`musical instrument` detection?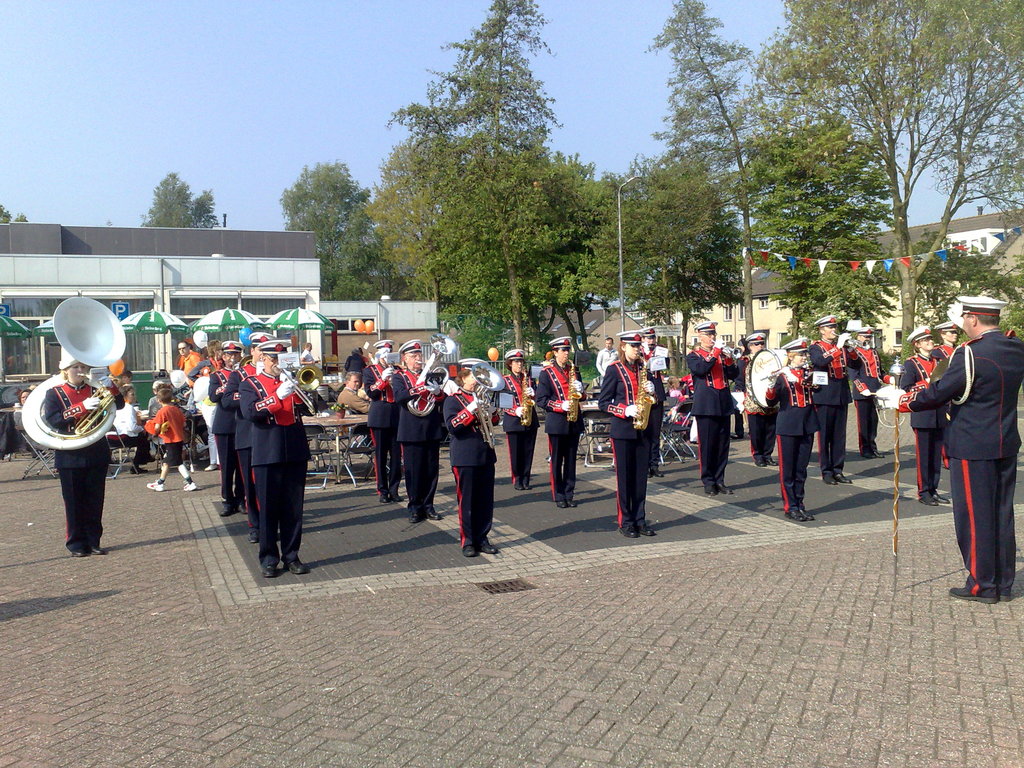
(x1=278, y1=365, x2=325, y2=422)
